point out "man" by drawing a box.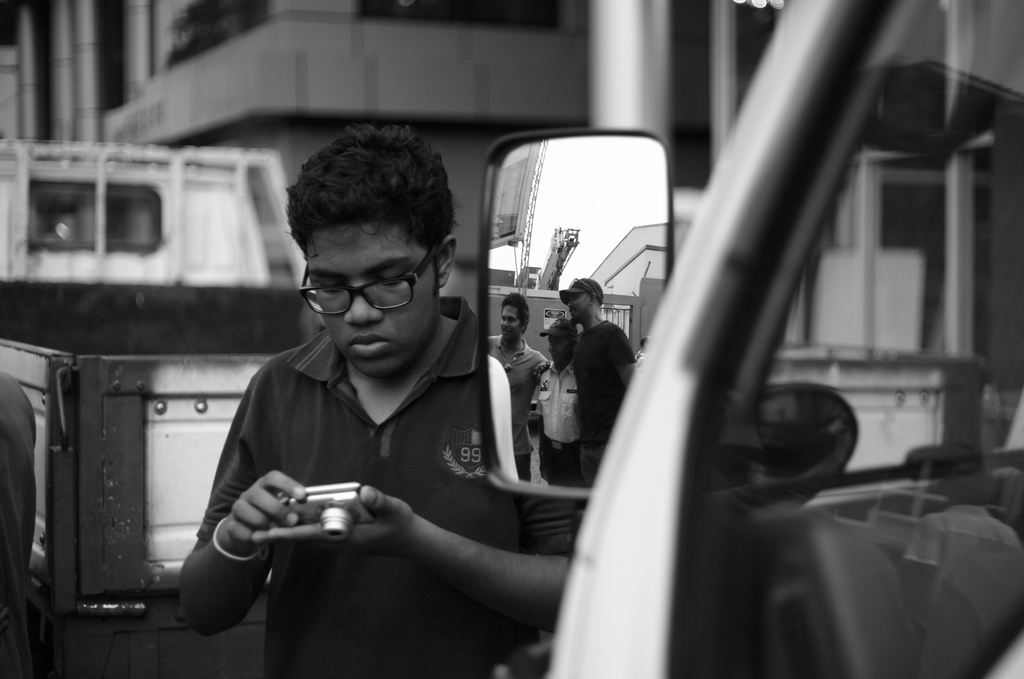
[0, 375, 39, 678].
